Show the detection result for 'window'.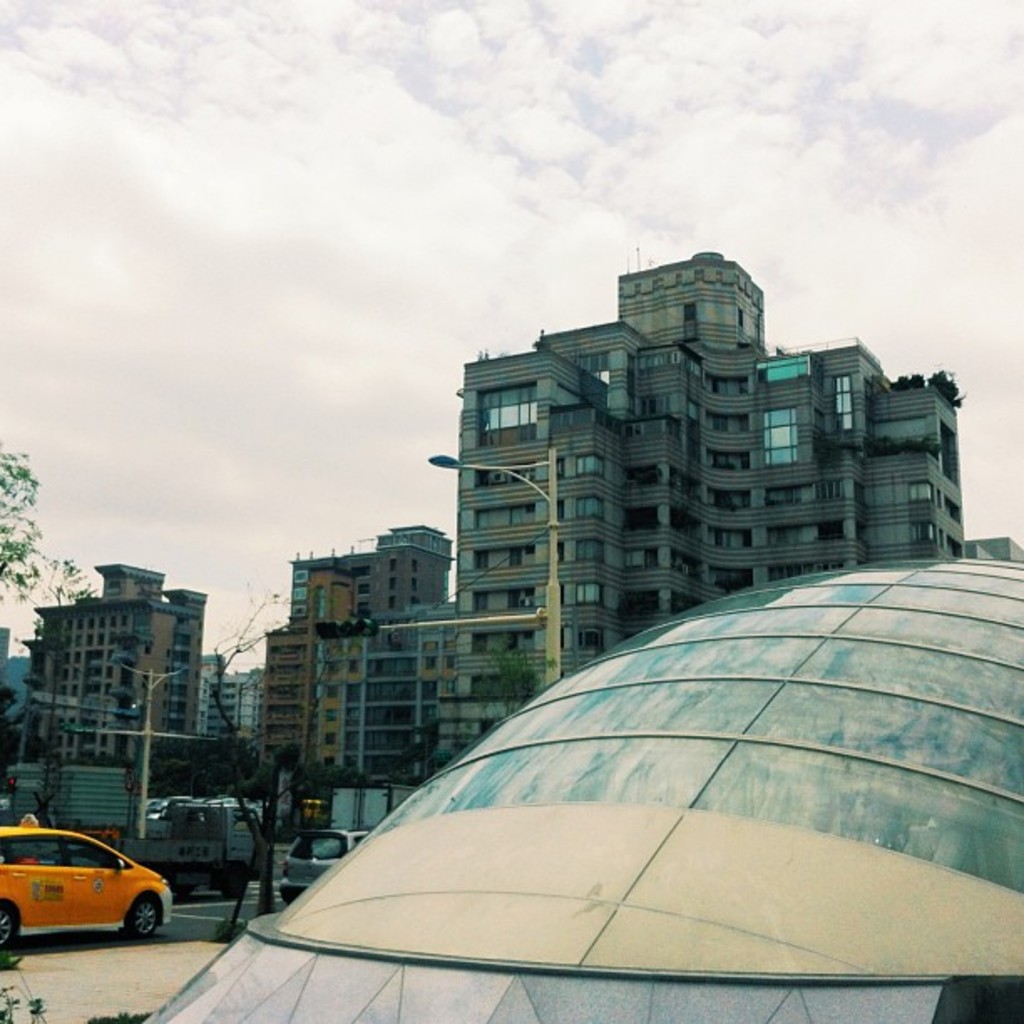
709, 487, 750, 504.
